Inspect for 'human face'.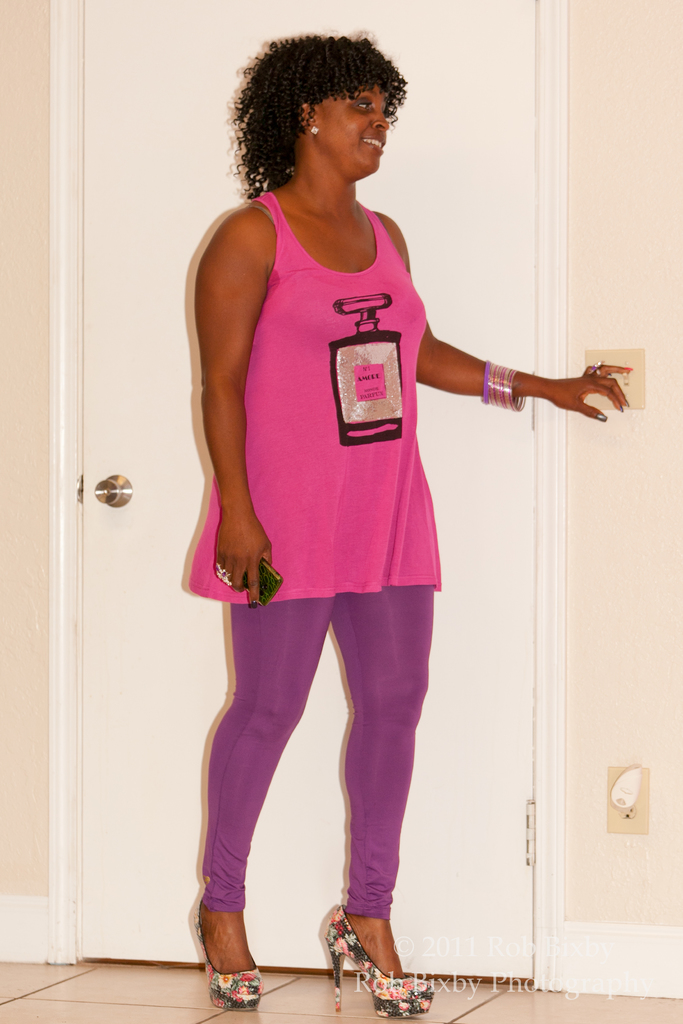
Inspection: <bbox>315, 84, 386, 172</bbox>.
